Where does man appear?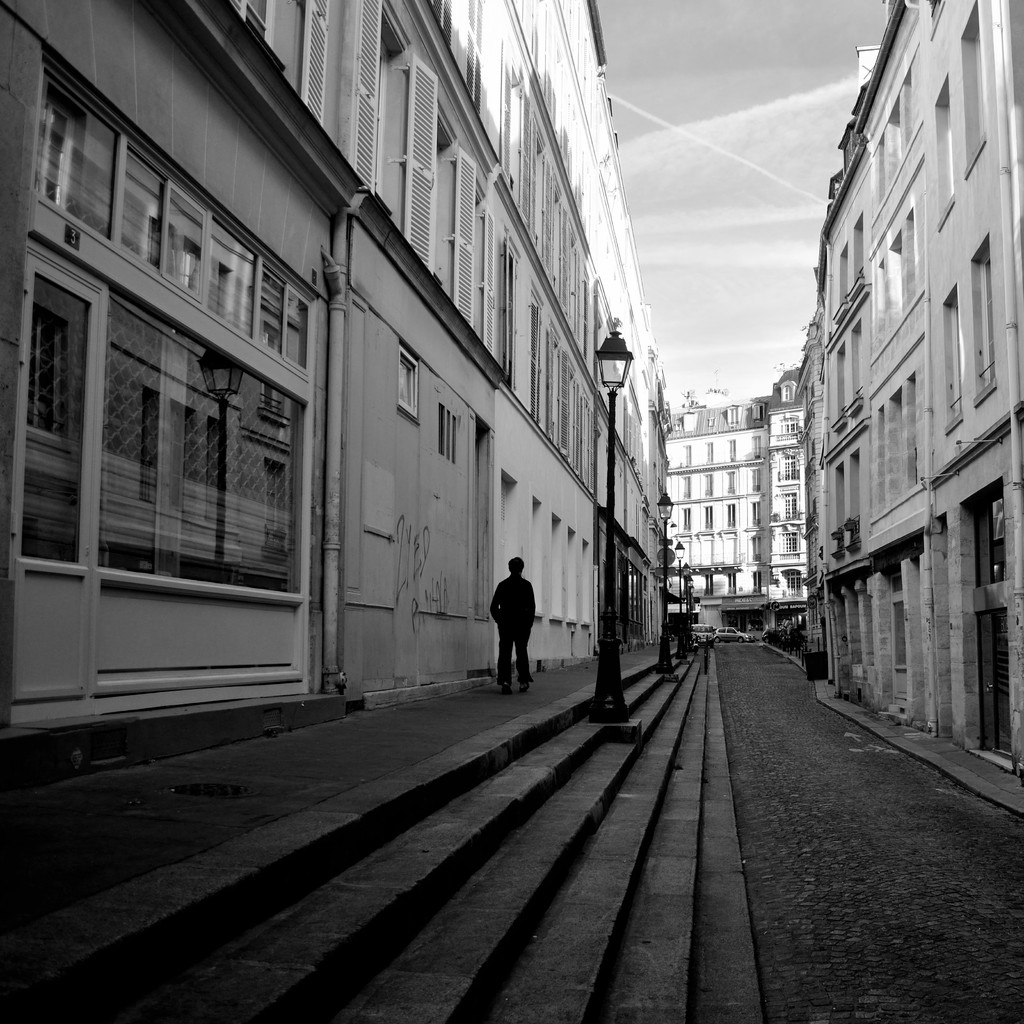
Appears at detection(492, 554, 534, 696).
